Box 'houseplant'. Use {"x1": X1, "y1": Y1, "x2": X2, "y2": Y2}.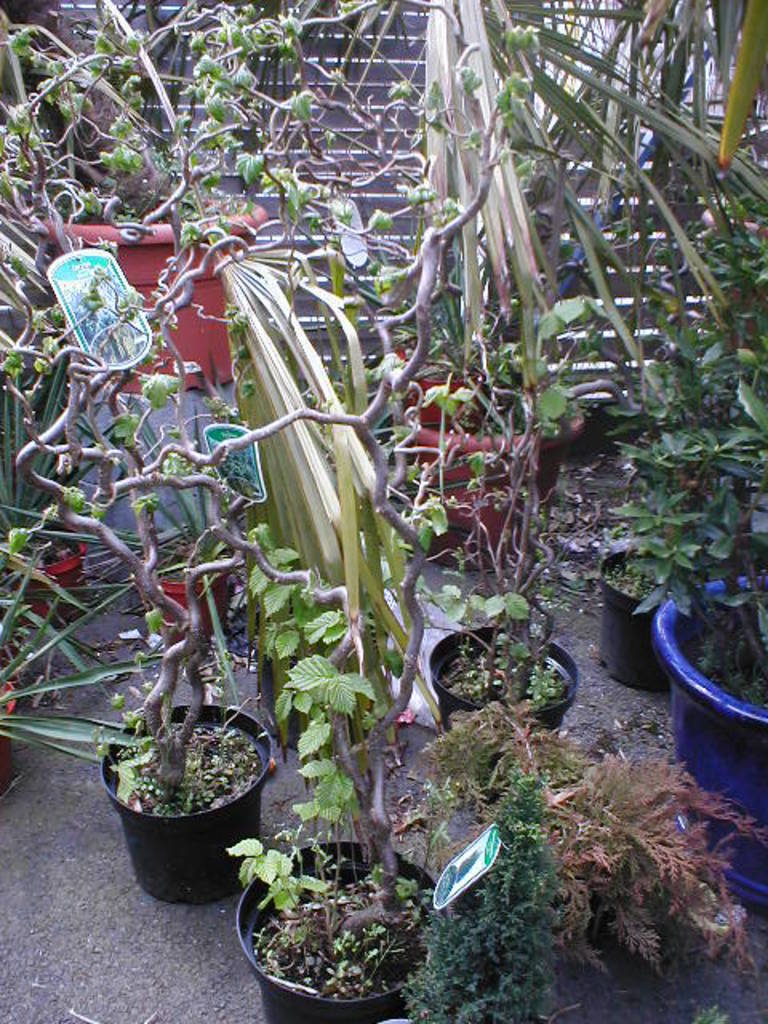
{"x1": 0, "y1": 21, "x2": 475, "y2": 902}.
